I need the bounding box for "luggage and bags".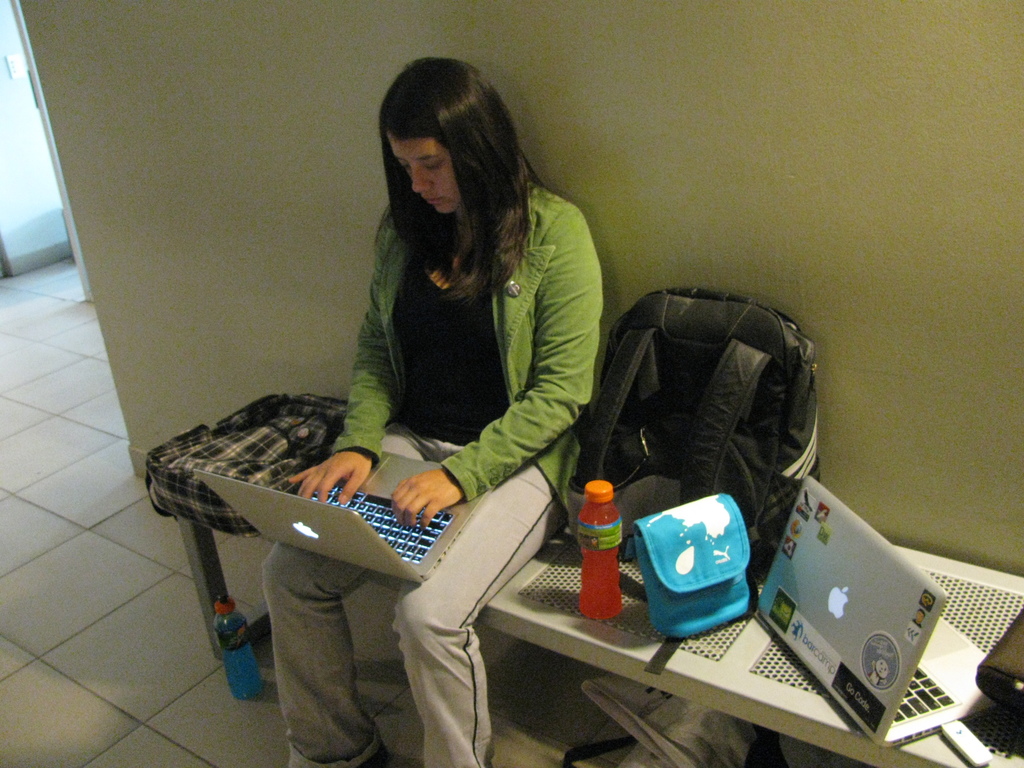
Here it is: 564/288/840/579.
